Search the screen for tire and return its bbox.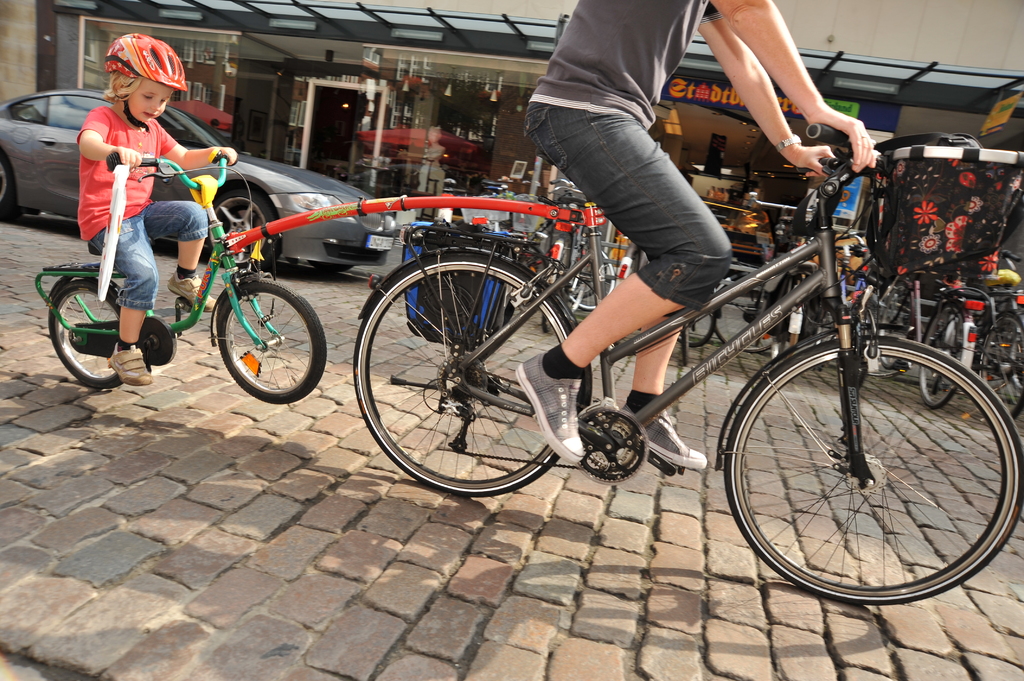
Found: (x1=216, y1=282, x2=330, y2=402).
